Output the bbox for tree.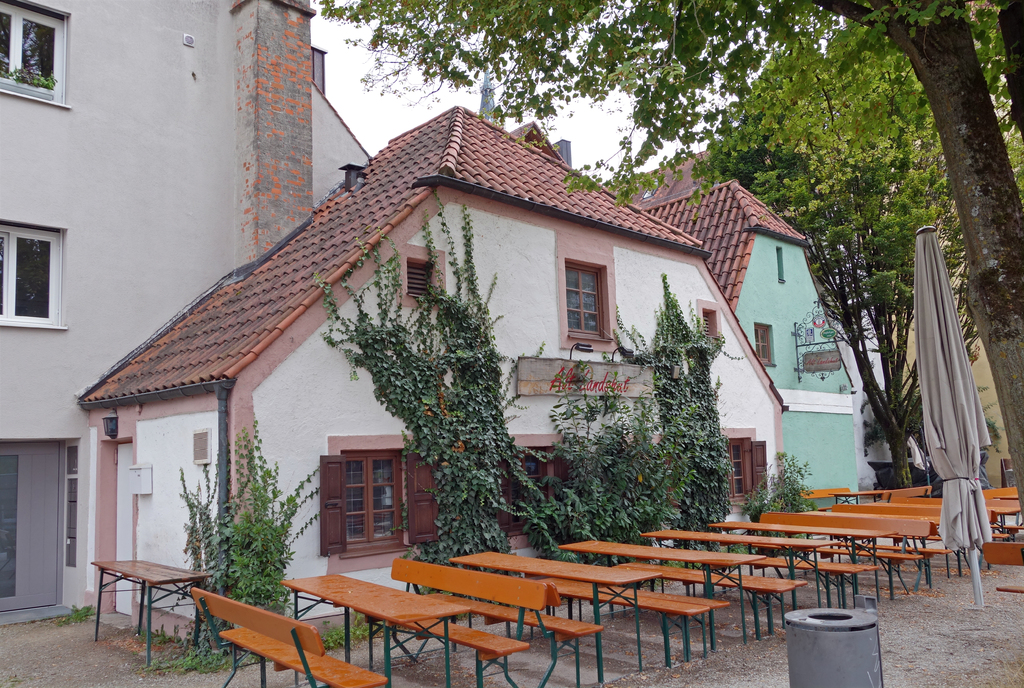
714, 17, 980, 495.
